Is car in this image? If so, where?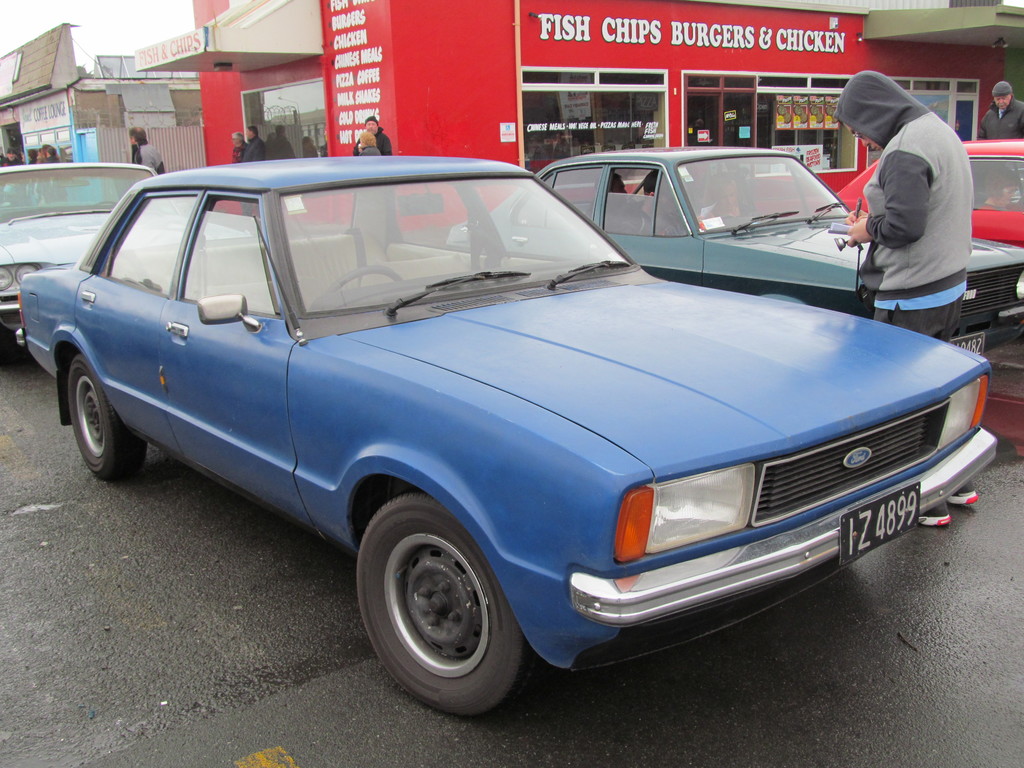
Yes, at l=18, t=146, r=1002, b=726.
